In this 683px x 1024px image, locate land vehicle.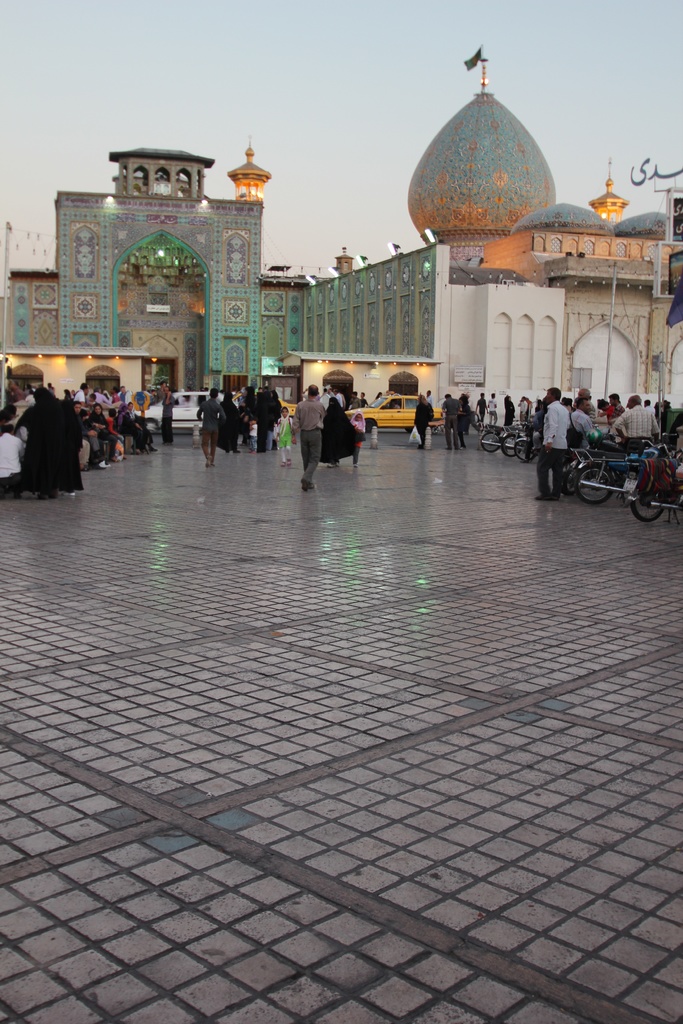
Bounding box: (348,392,442,431).
